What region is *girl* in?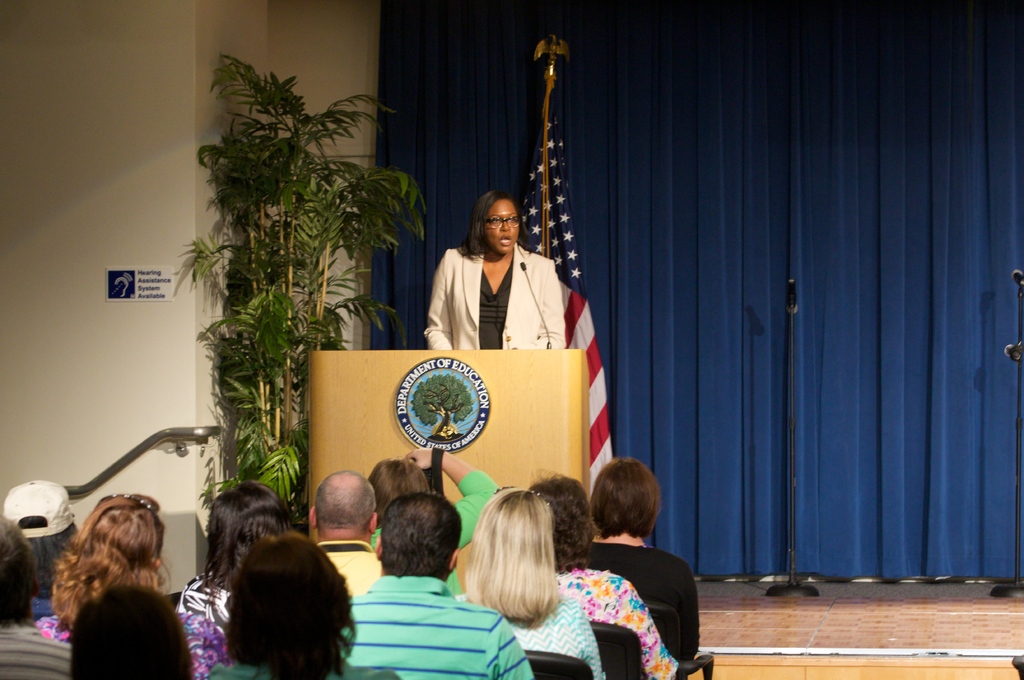
<region>529, 476, 681, 679</region>.
